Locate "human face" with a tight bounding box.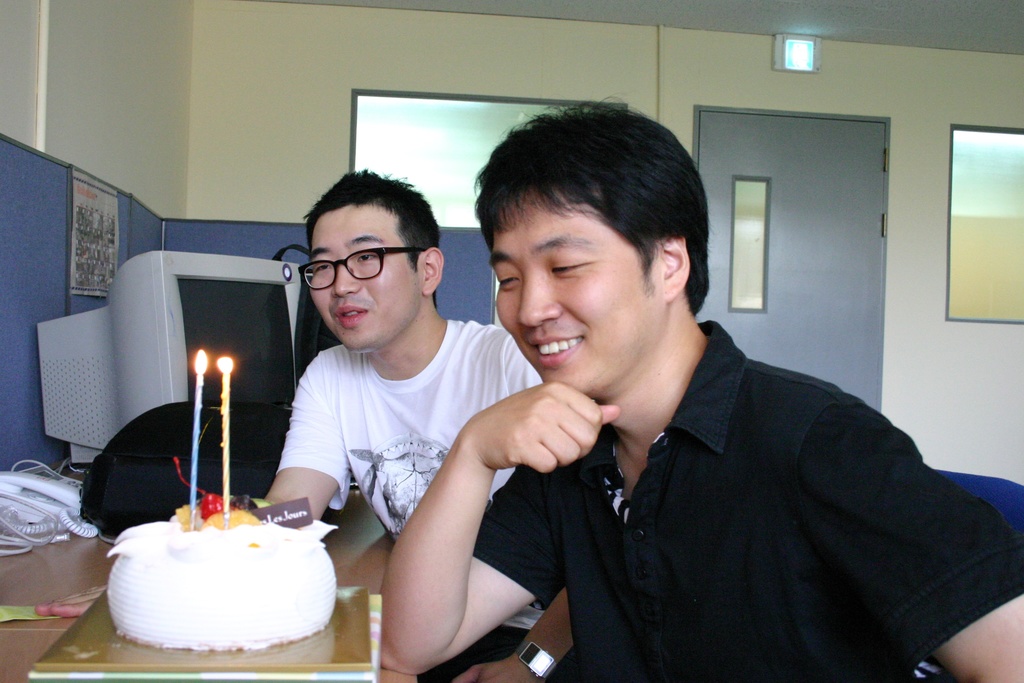
region(310, 208, 416, 350).
